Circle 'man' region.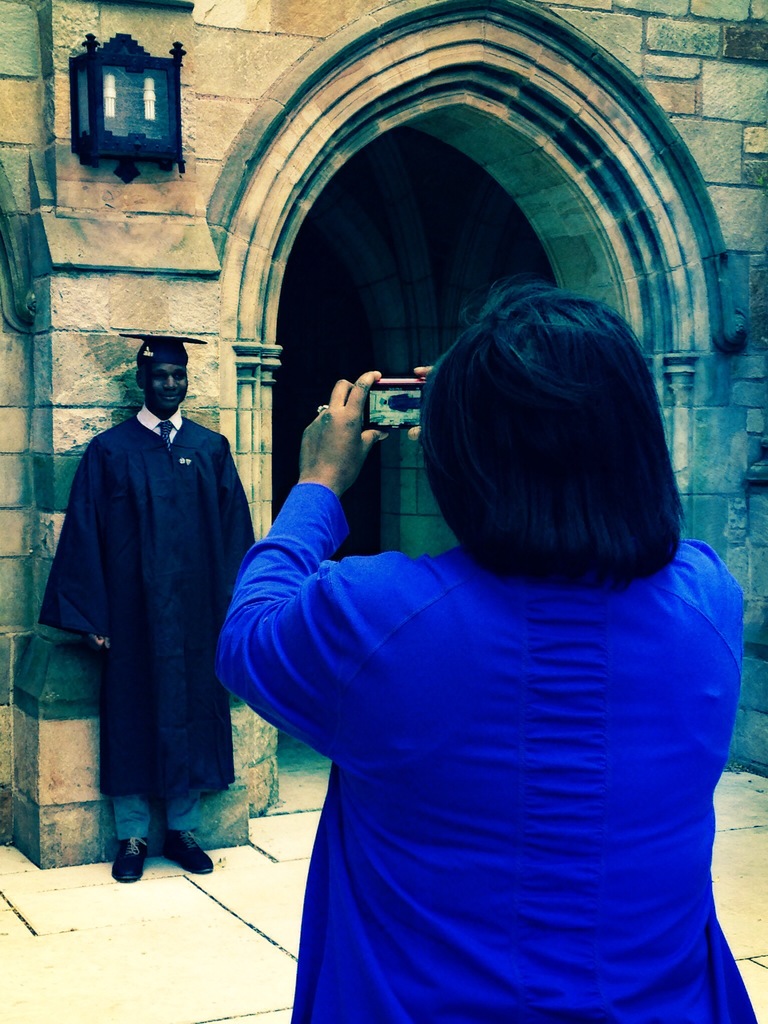
Region: box=[31, 308, 262, 868].
